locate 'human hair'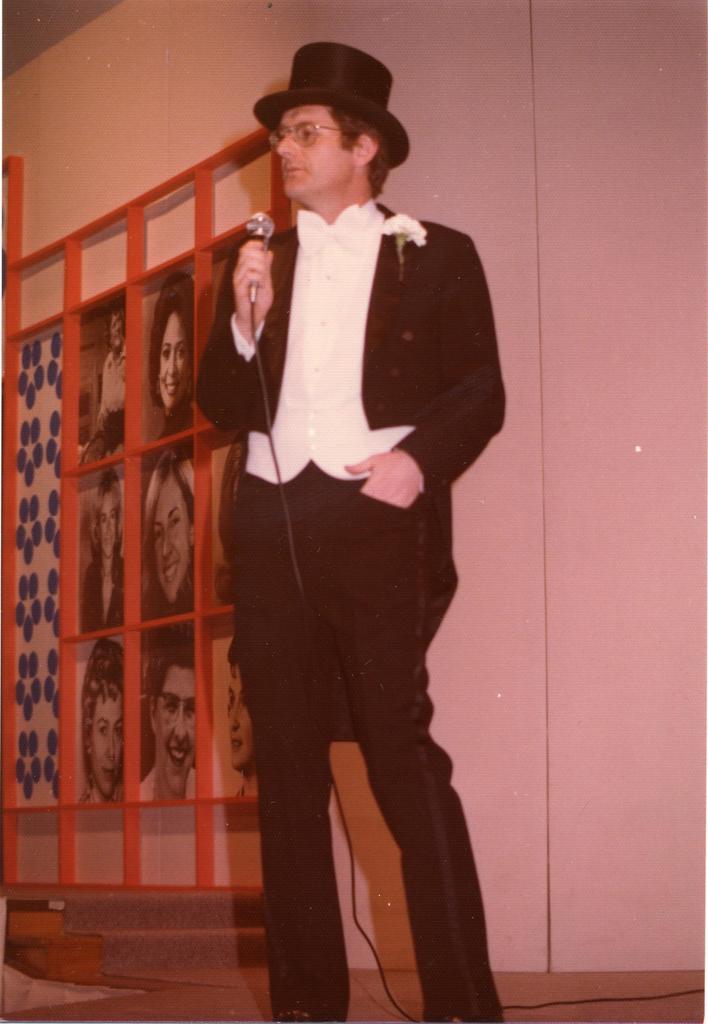
left=326, top=95, right=396, bottom=209
